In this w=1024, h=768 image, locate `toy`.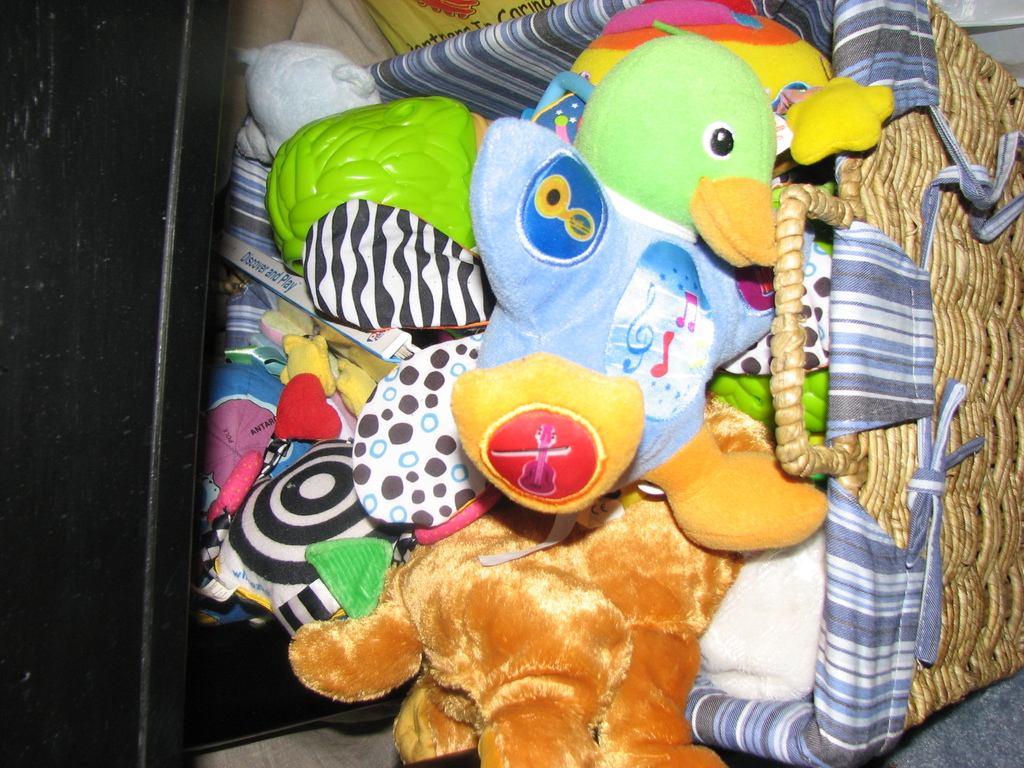
Bounding box: (253,415,820,767).
